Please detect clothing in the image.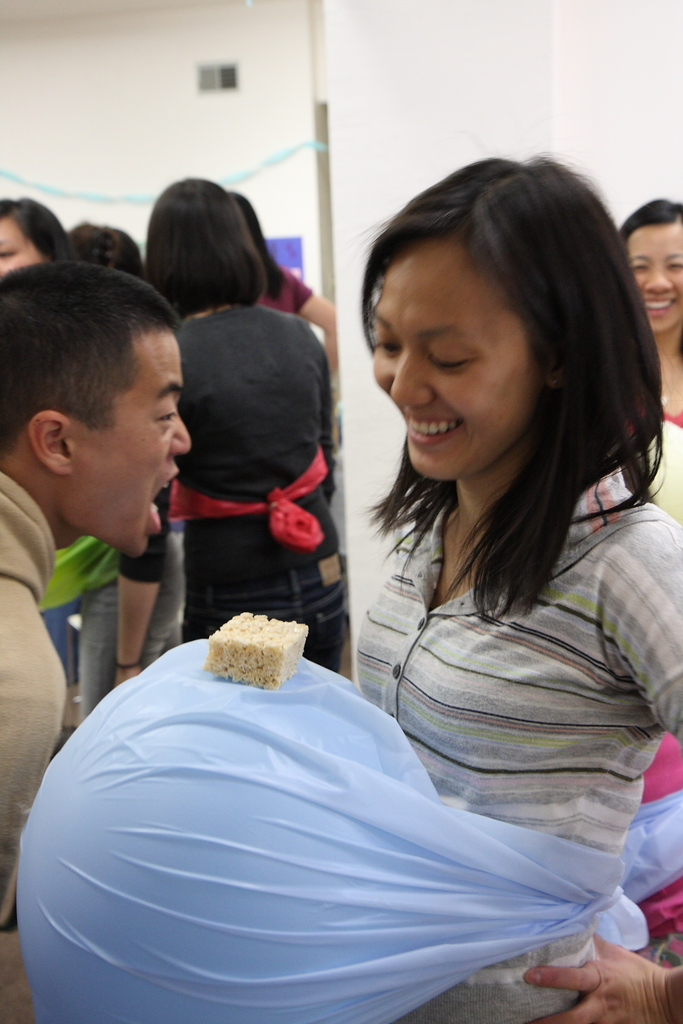
box(614, 402, 682, 515).
